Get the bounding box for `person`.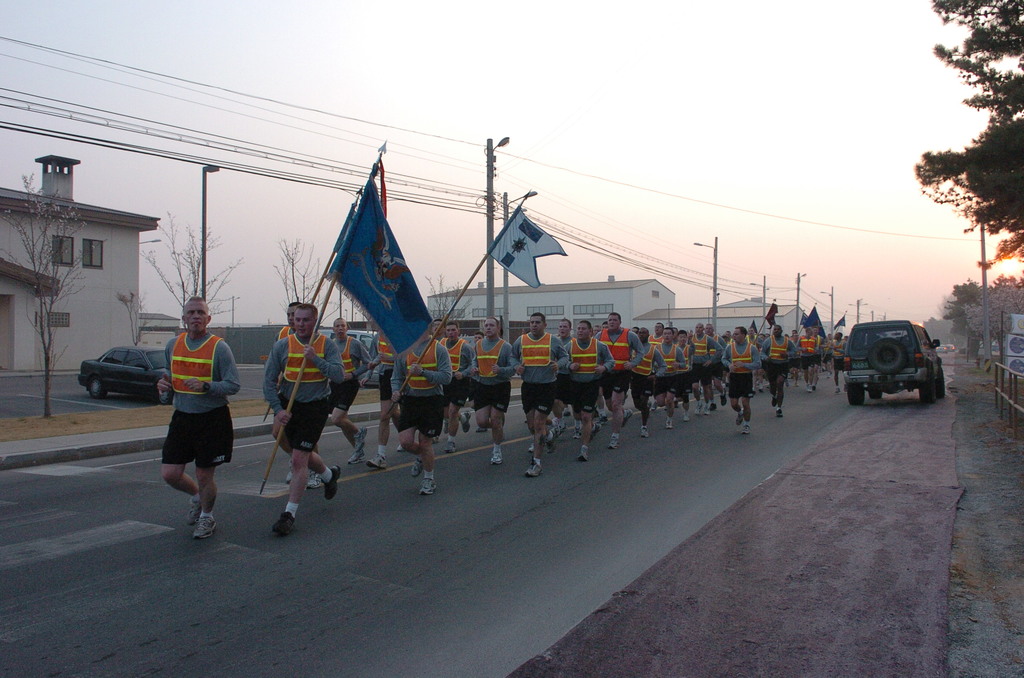
269, 300, 304, 478.
